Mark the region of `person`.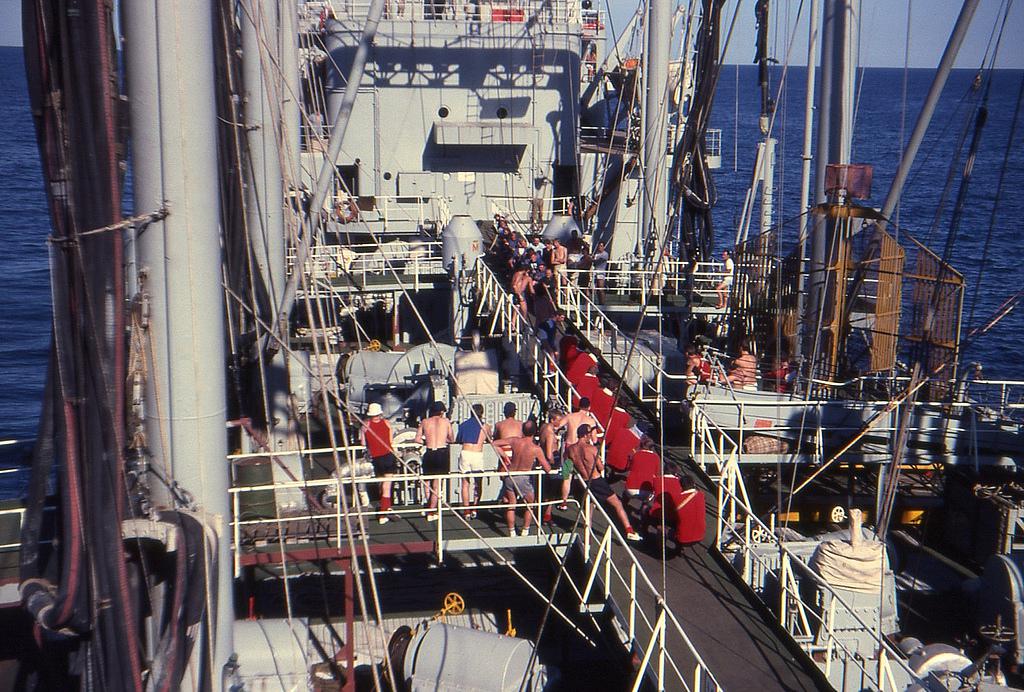
Region: detection(362, 399, 390, 500).
